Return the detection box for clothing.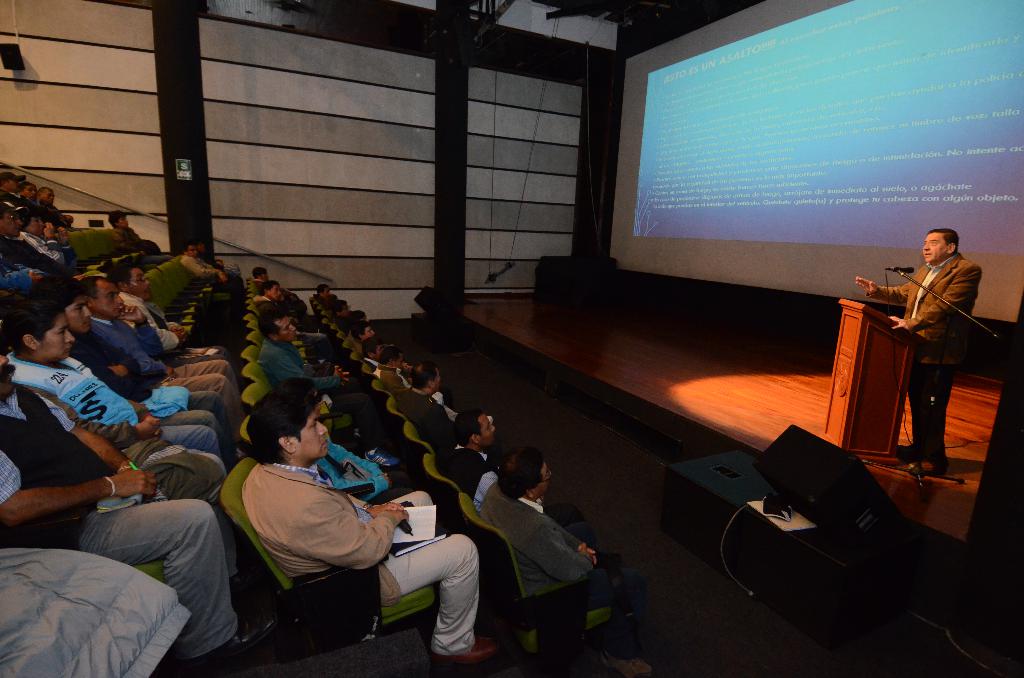
204, 442, 484, 658.
